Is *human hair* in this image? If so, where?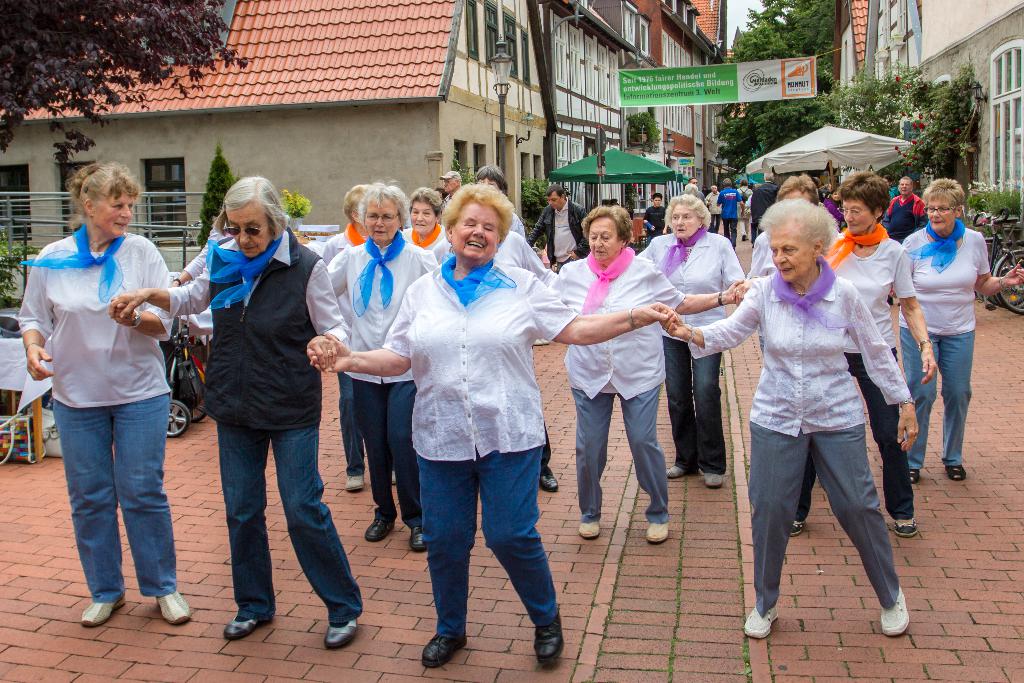
Yes, at BBox(408, 181, 441, 222).
